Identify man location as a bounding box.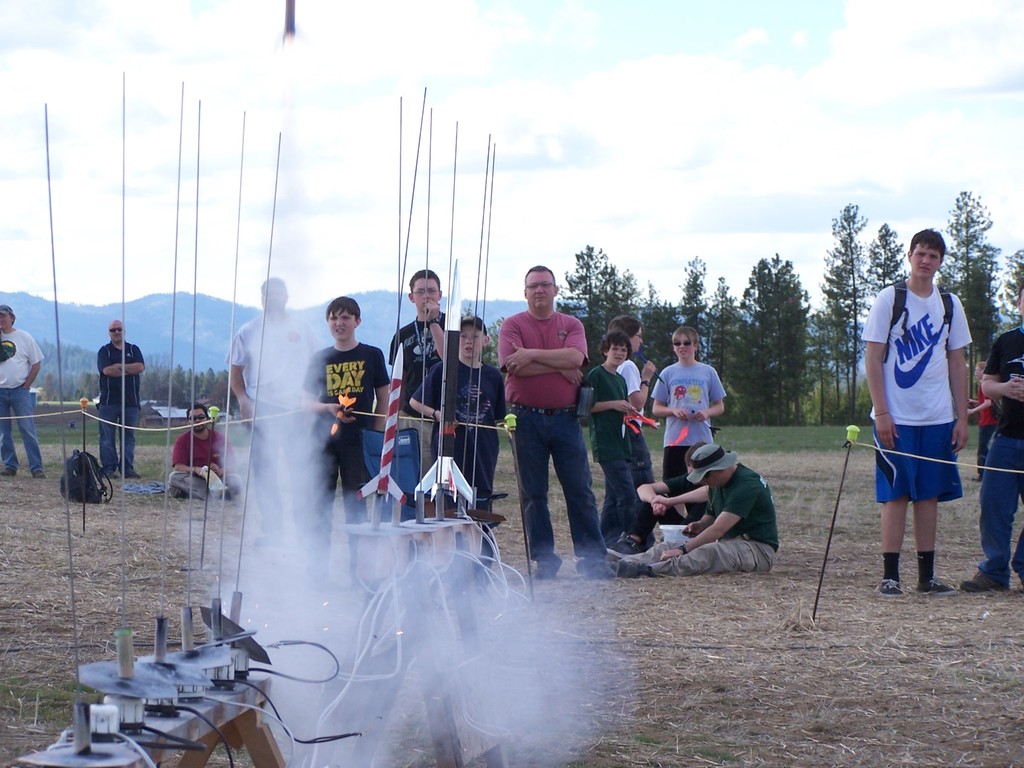
locate(860, 225, 975, 598).
